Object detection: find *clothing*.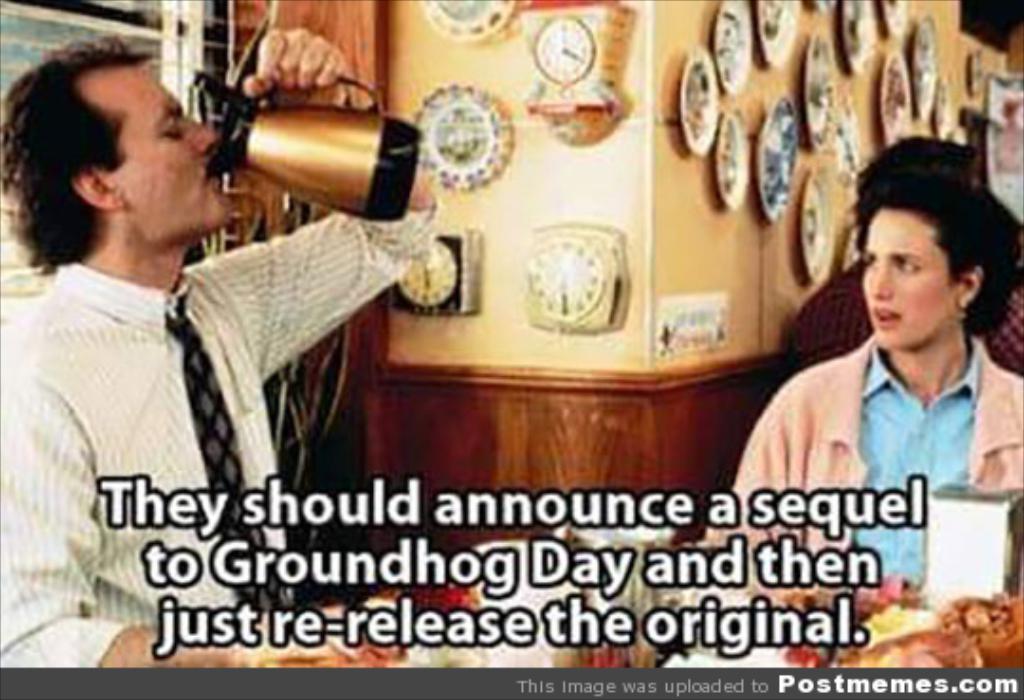
[0, 211, 432, 672].
